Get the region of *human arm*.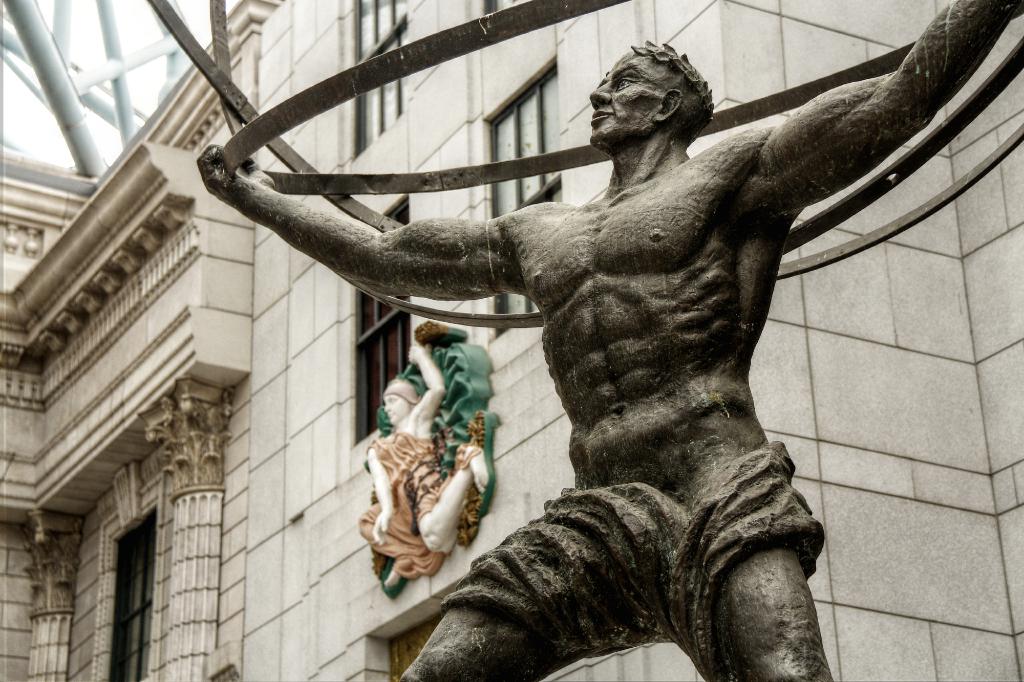
x1=368, y1=448, x2=396, y2=543.
